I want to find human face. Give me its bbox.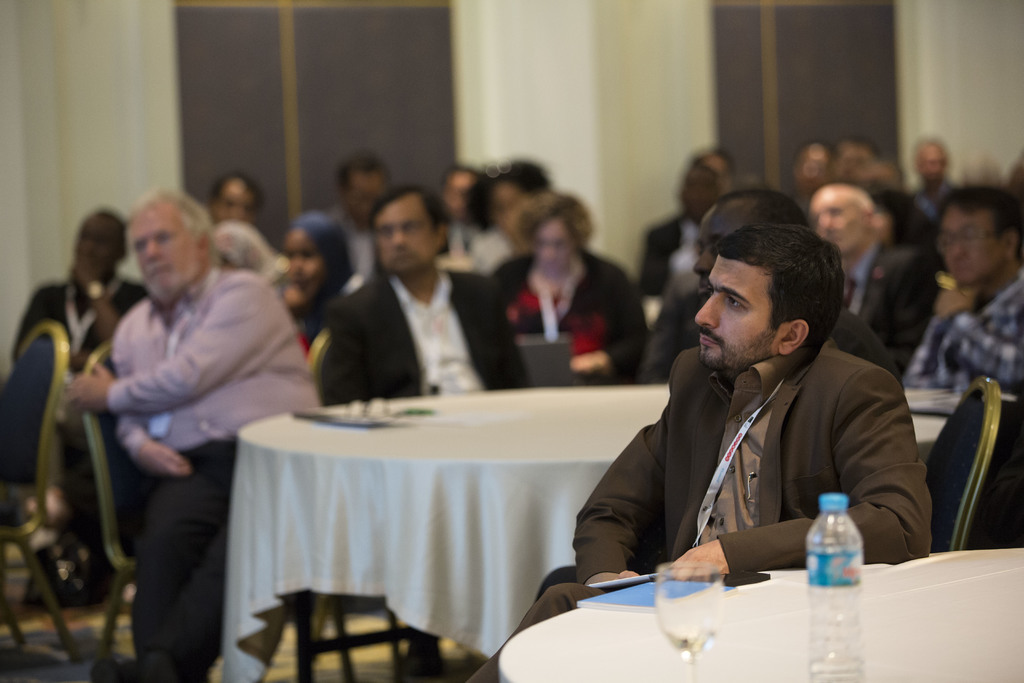
(685, 176, 718, 218).
